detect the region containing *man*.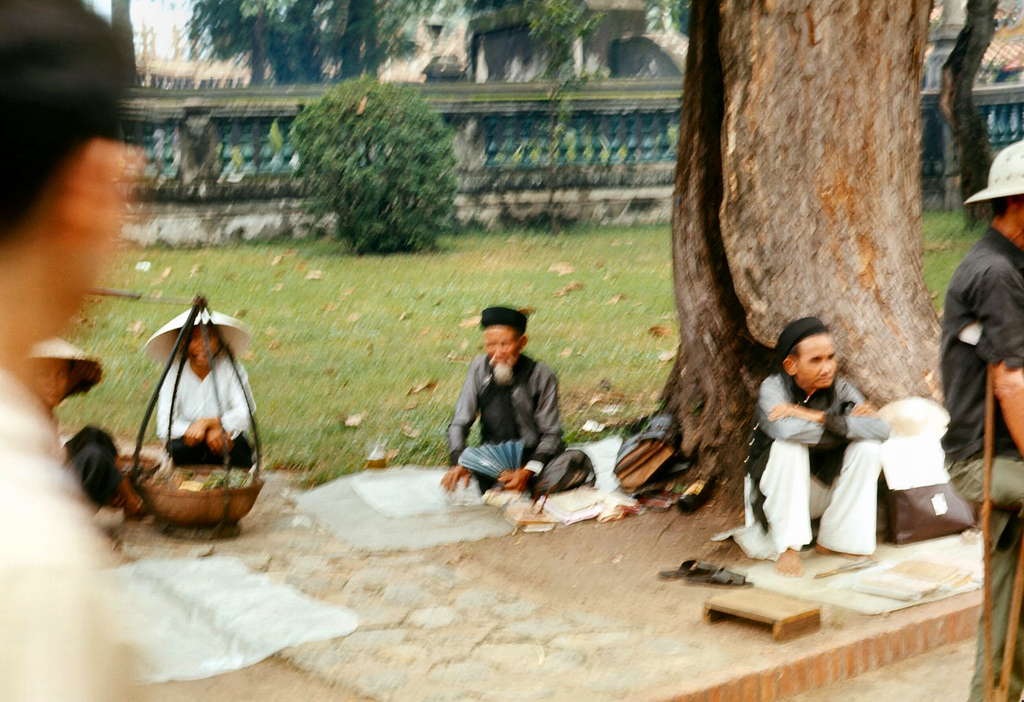
x1=741 y1=313 x2=885 y2=573.
